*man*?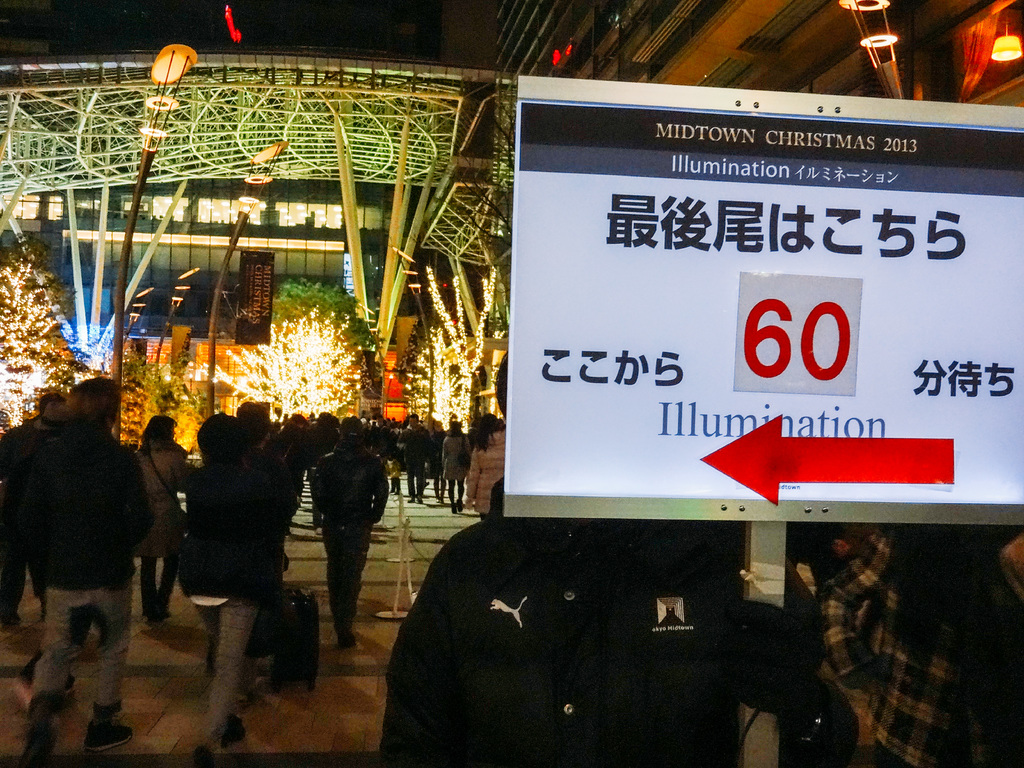
[left=19, top=376, right=151, bottom=767]
